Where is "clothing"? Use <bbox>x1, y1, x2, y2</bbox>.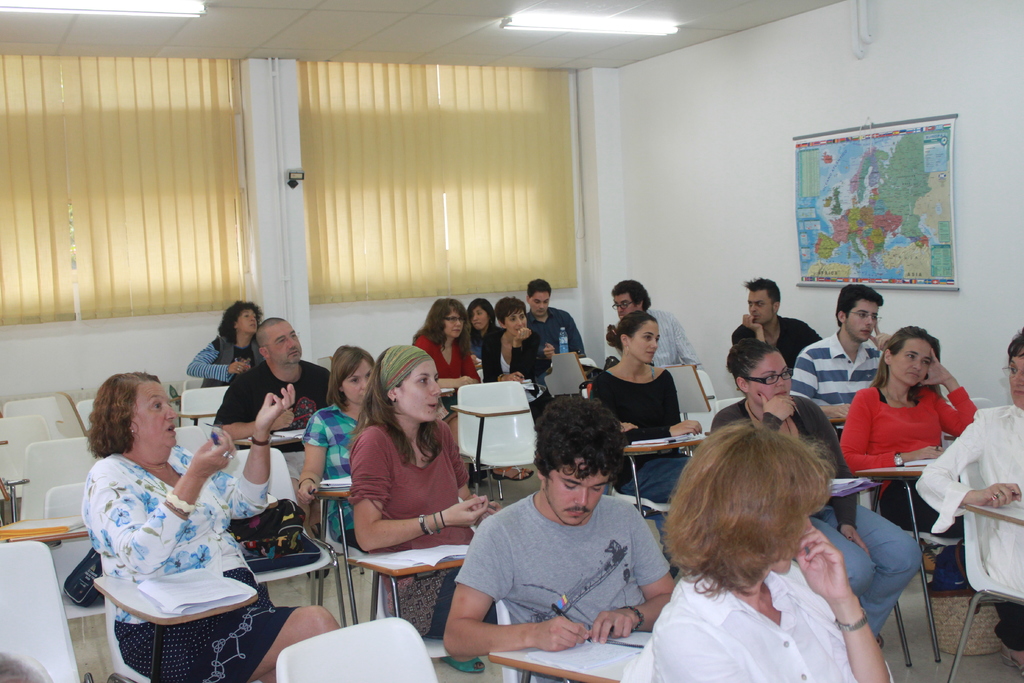
<bbox>600, 309, 704, 365</bbox>.
